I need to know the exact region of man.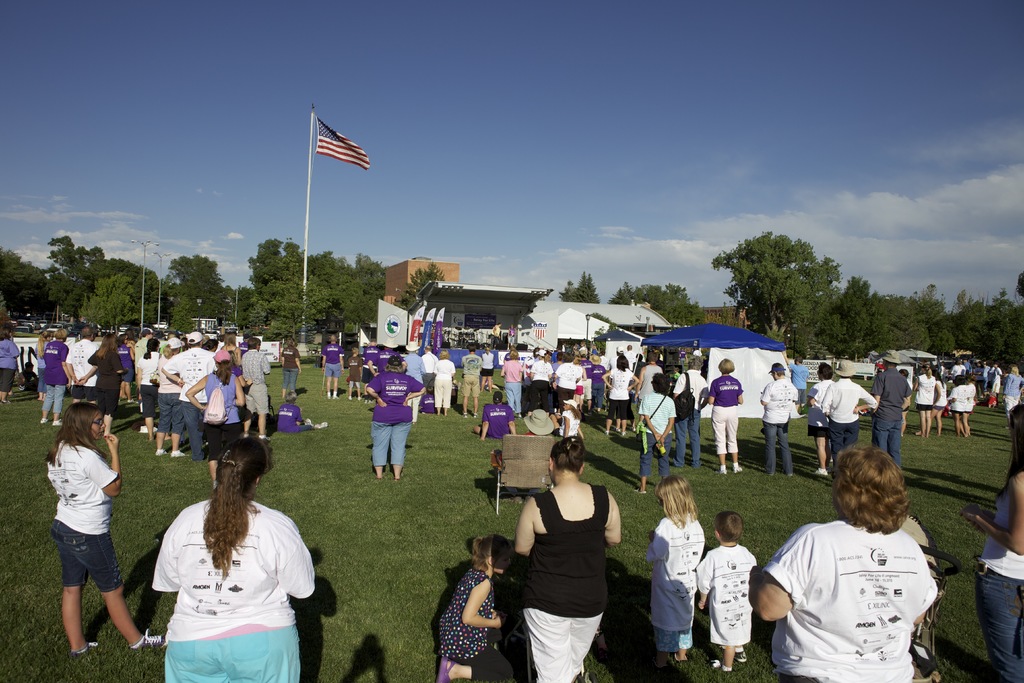
Region: 319/332/345/402.
